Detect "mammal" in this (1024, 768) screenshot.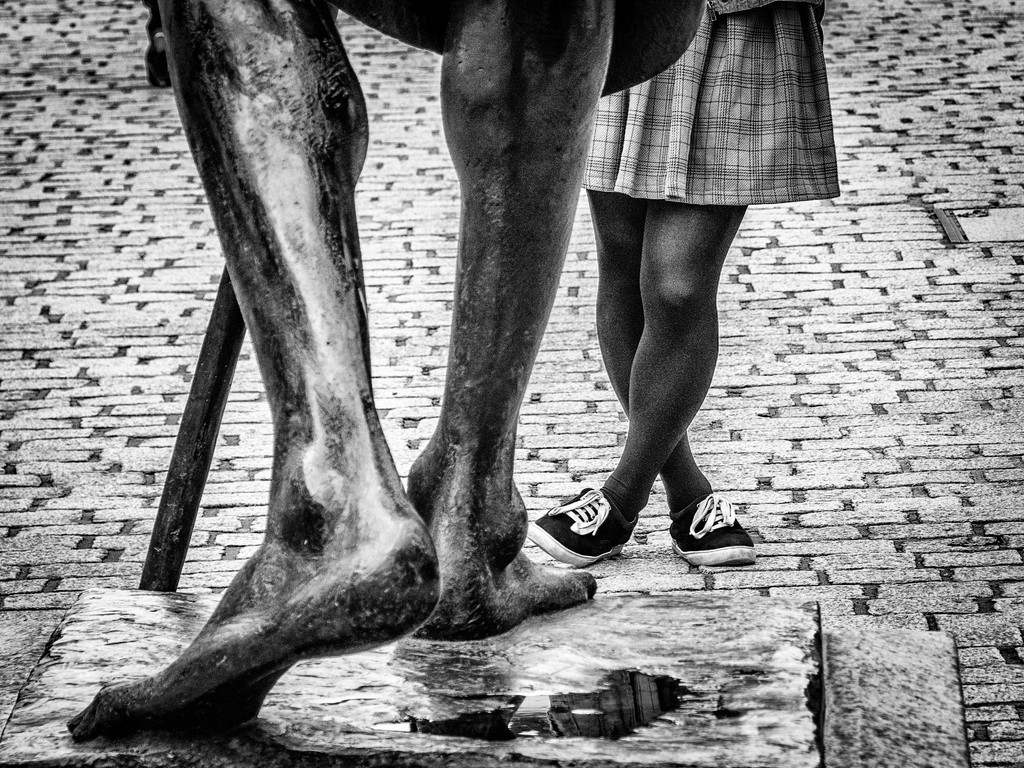
Detection: x1=515 y1=0 x2=852 y2=563.
